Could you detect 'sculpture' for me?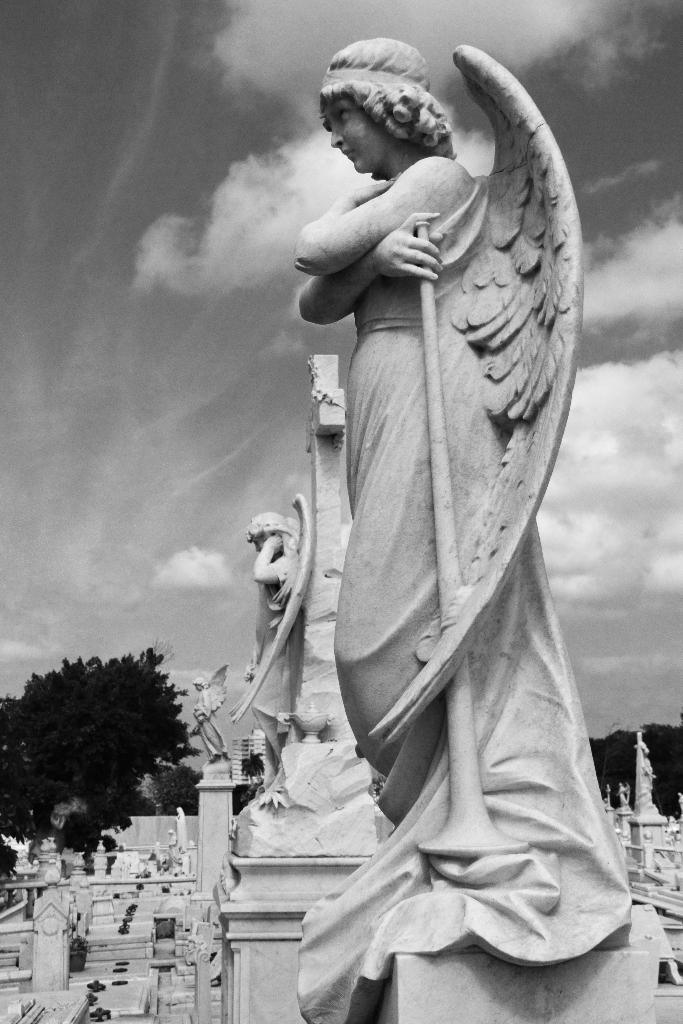
Detection result: (179, 664, 236, 762).
